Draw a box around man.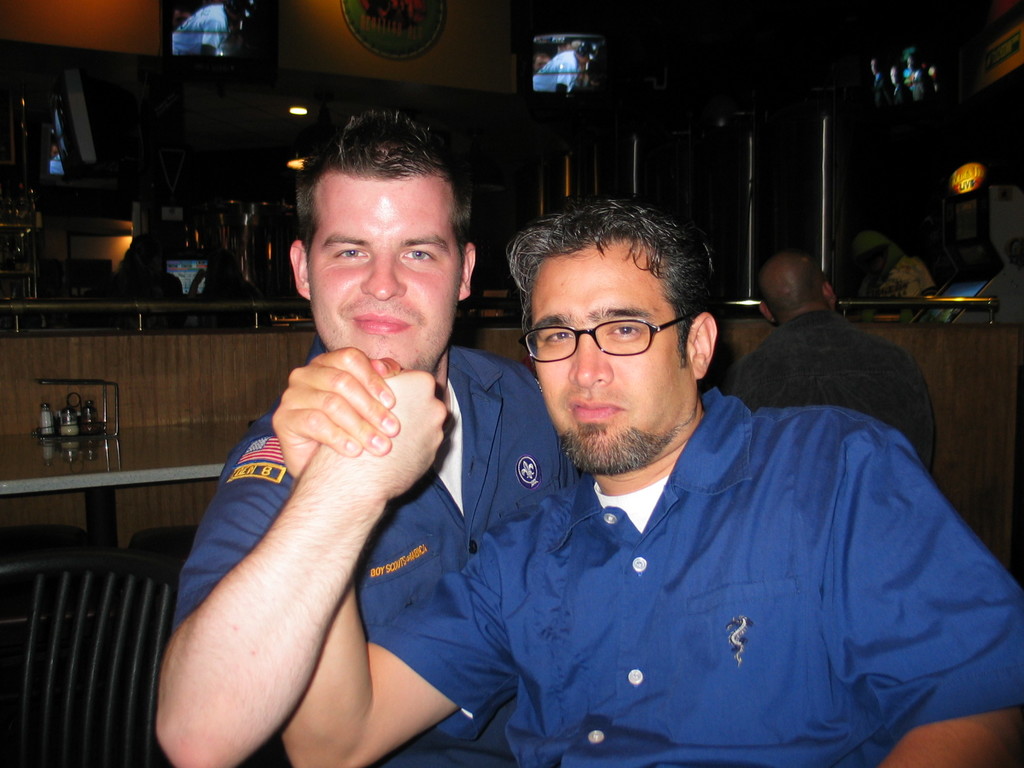
locate(838, 212, 922, 321).
